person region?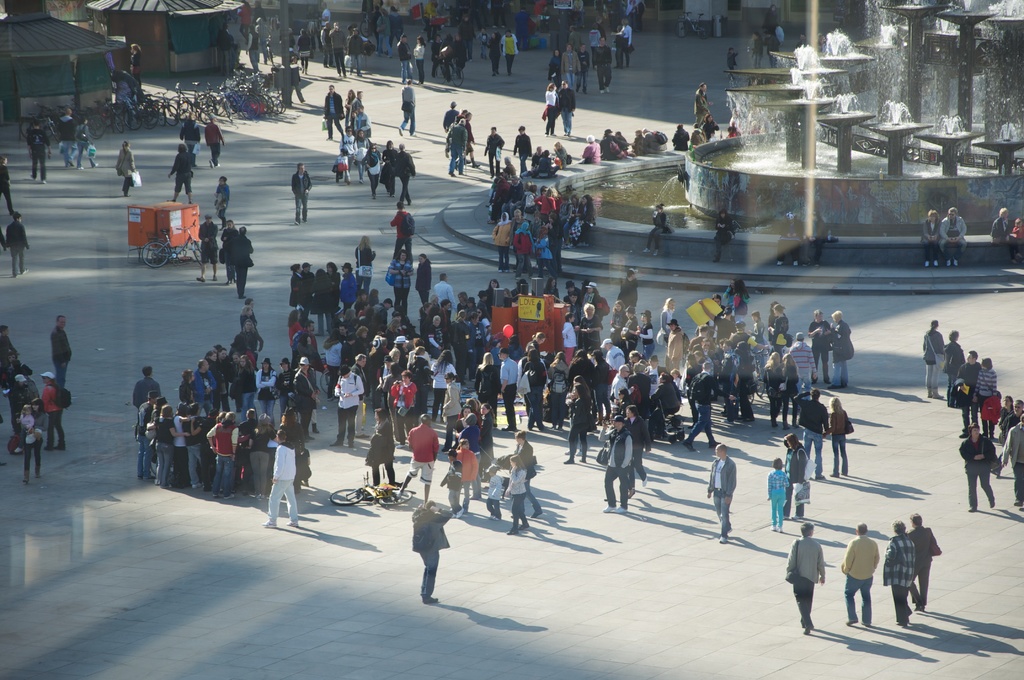
crop(360, 426, 386, 487)
